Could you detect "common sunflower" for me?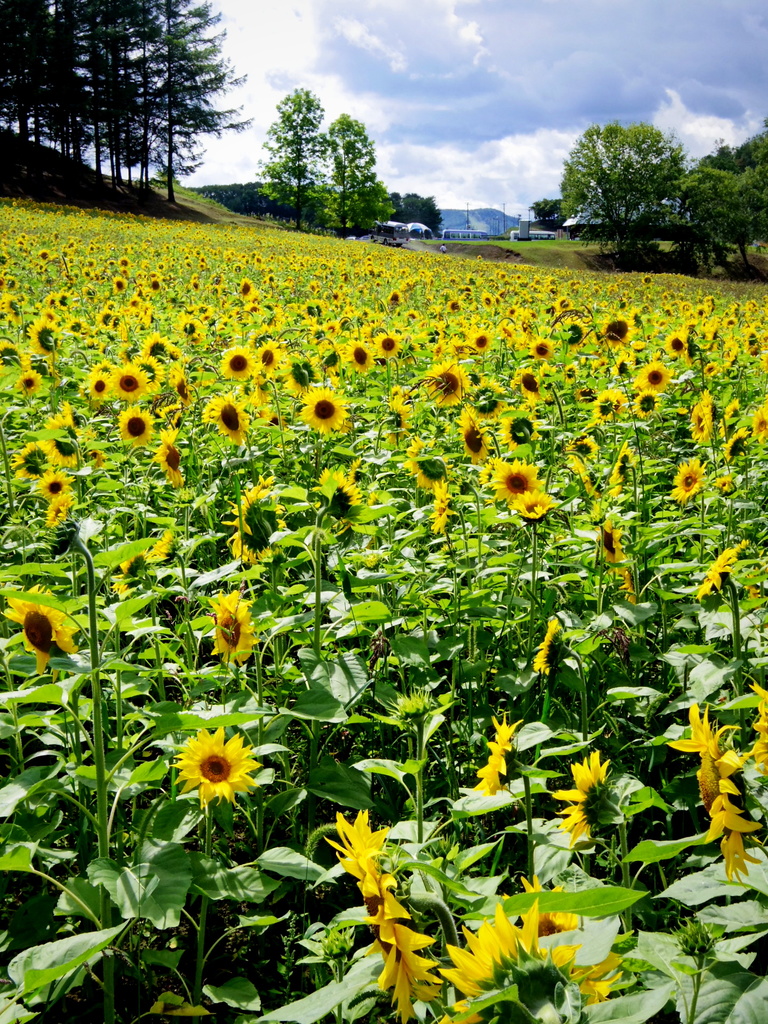
Detection result: bbox(642, 367, 682, 395).
